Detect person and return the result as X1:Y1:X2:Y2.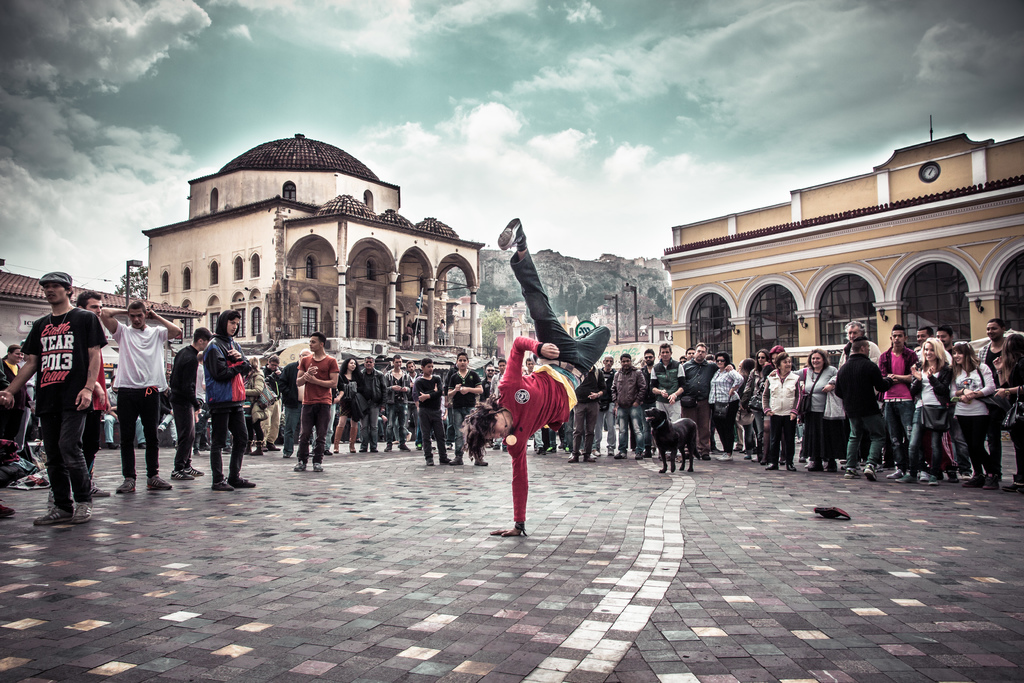
596:354:618:455.
